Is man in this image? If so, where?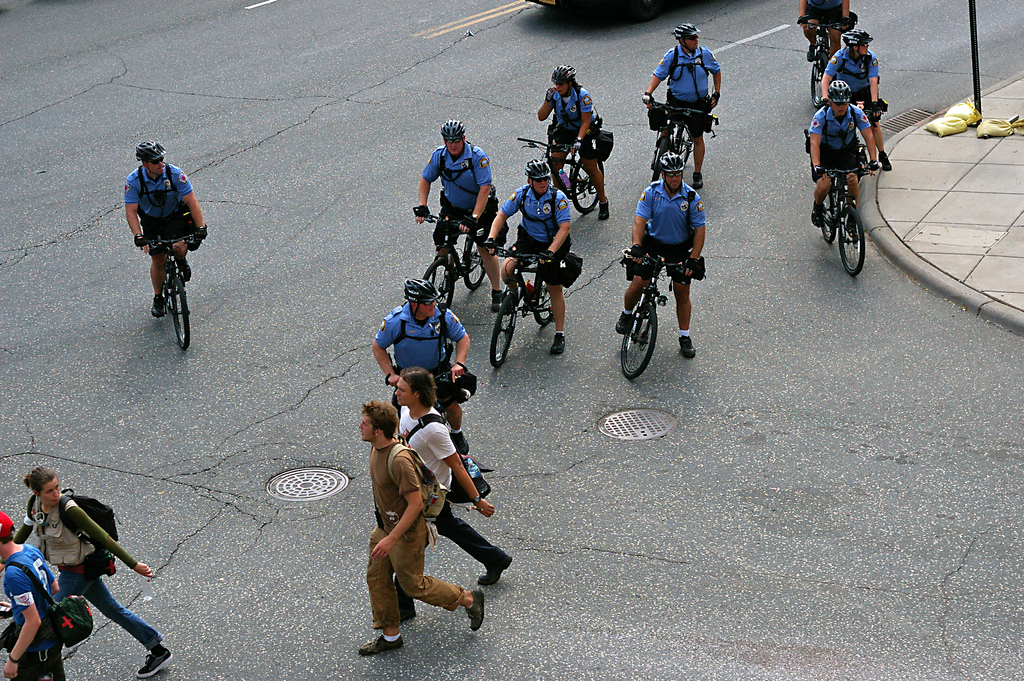
Yes, at 639:25:721:188.
